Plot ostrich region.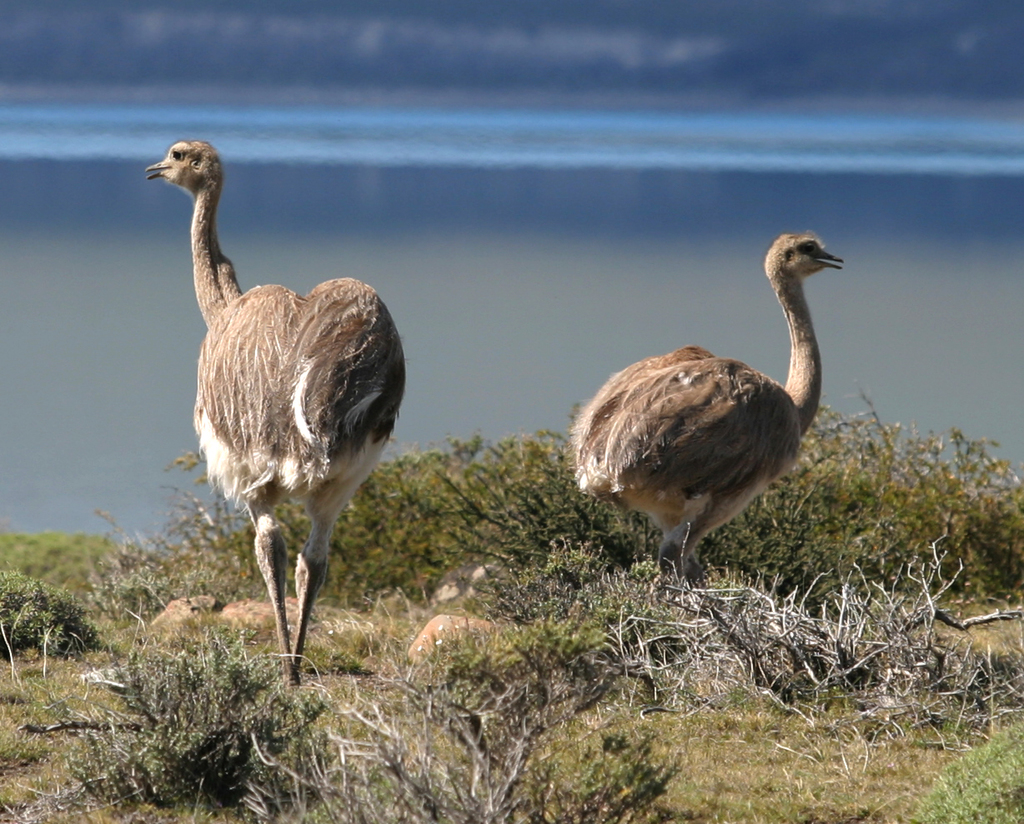
Plotted at locate(571, 226, 850, 585).
